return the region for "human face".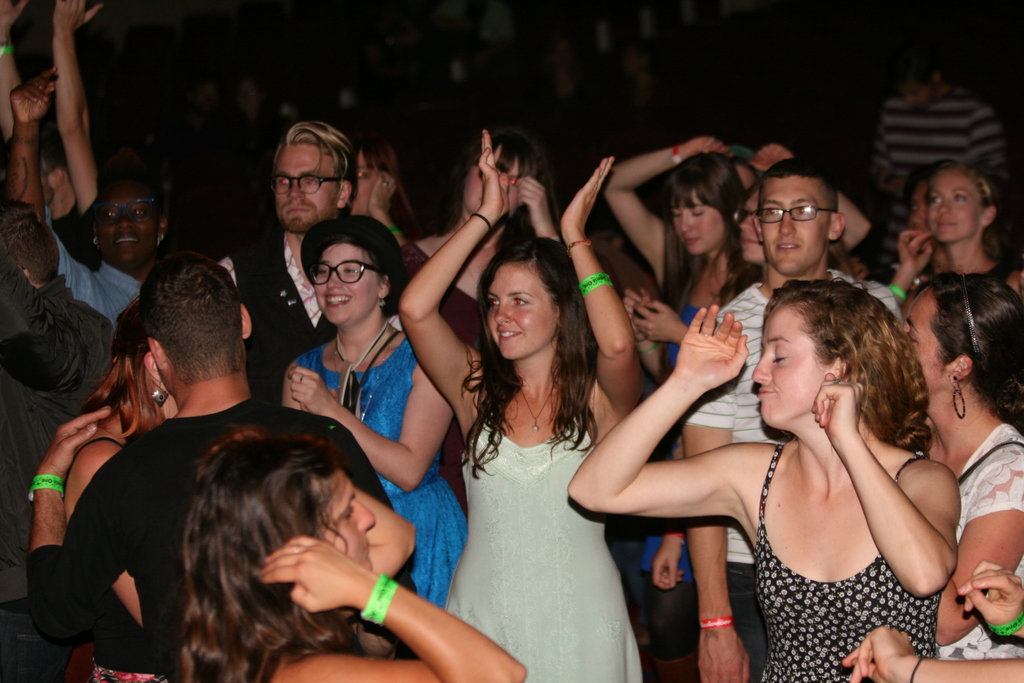
(737,192,764,263).
